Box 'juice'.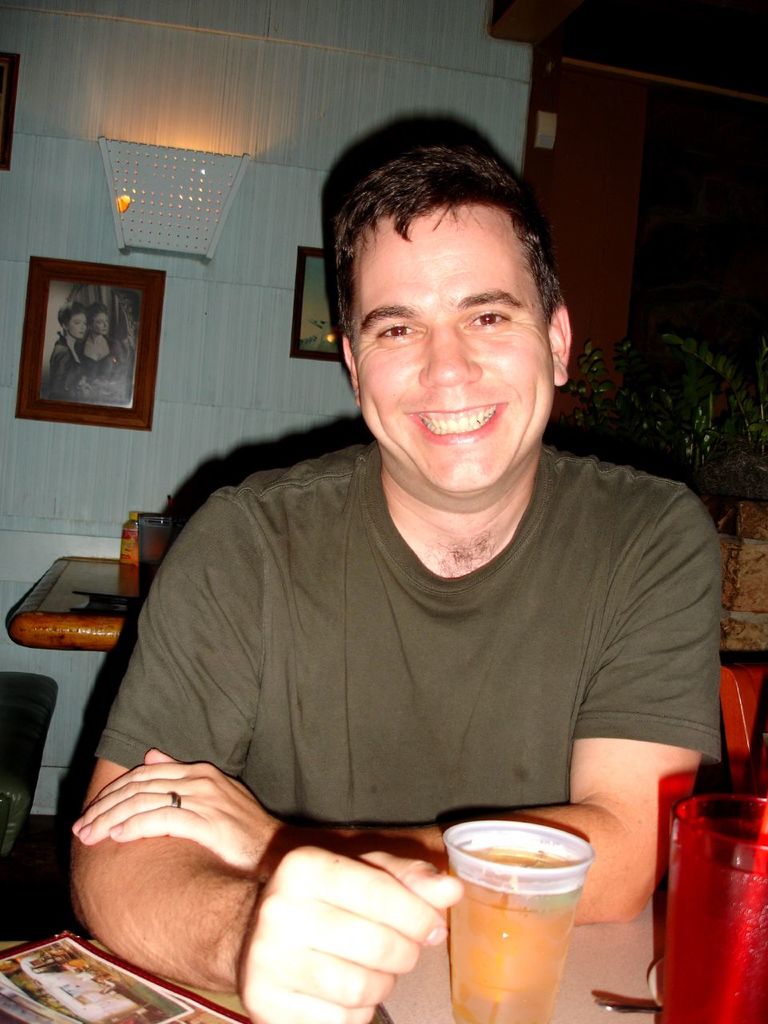
box(442, 830, 599, 1012).
